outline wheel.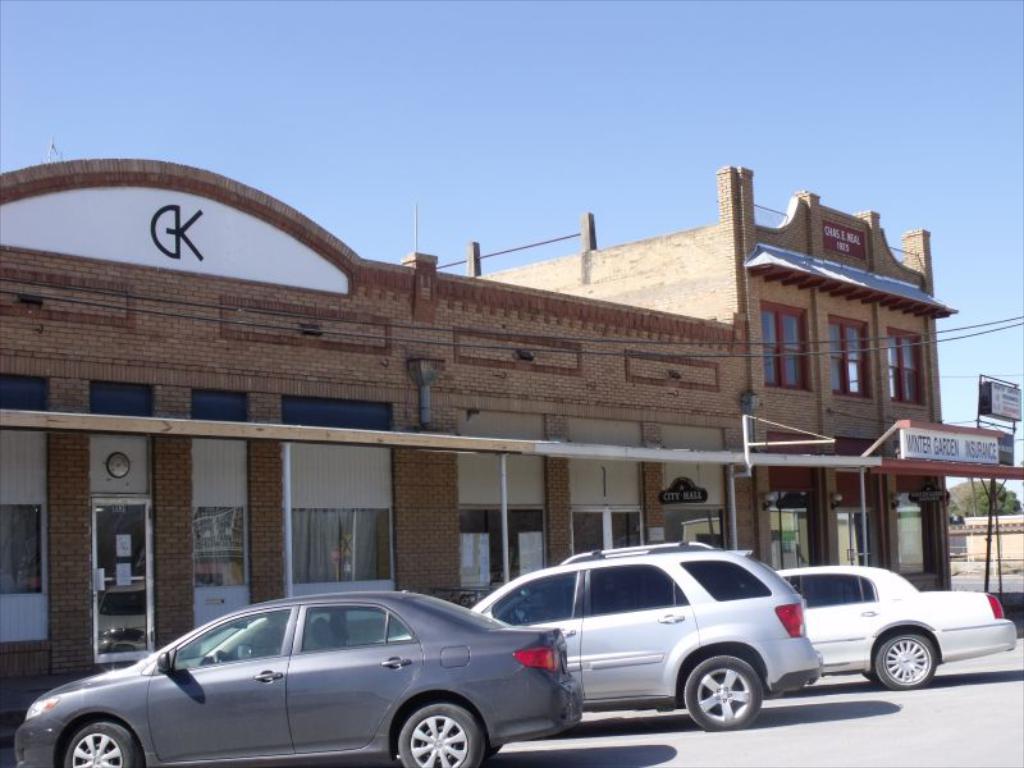
Outline: 394/700/486/767.
